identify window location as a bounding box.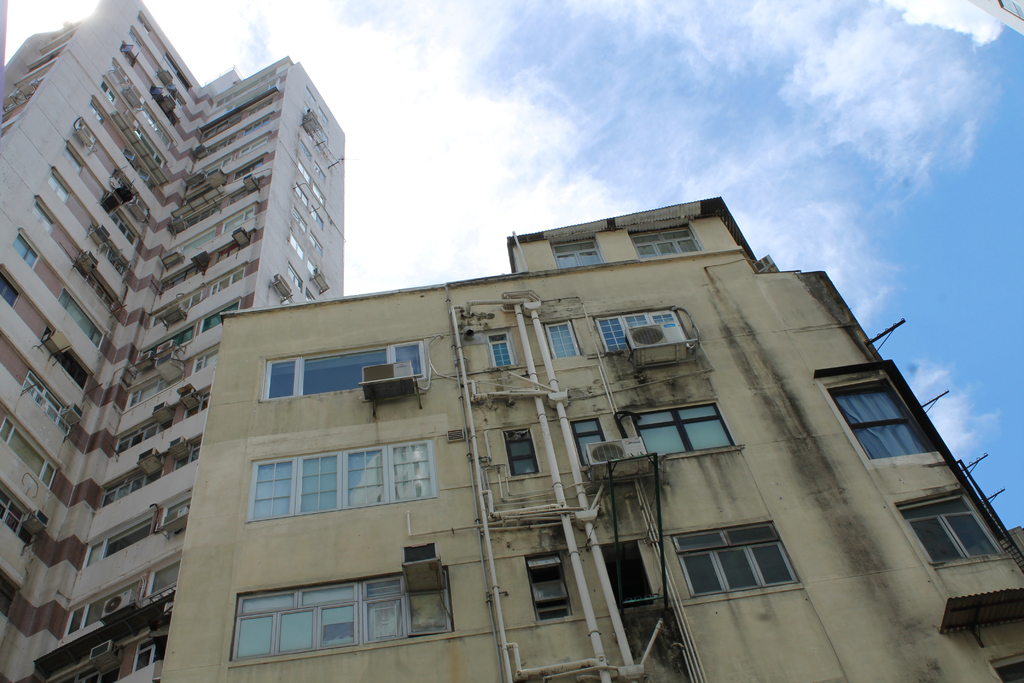
bbox=(260, 343, 428, 400).
